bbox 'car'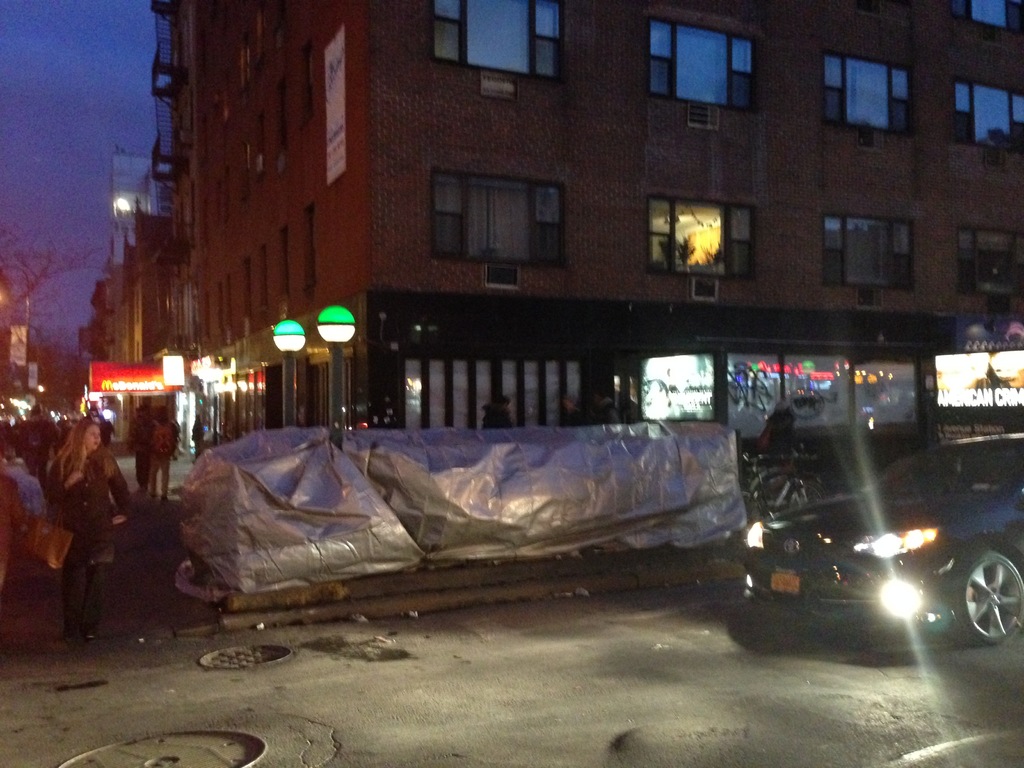
(x1=740, y1=430, x2=1023, y2=647)
